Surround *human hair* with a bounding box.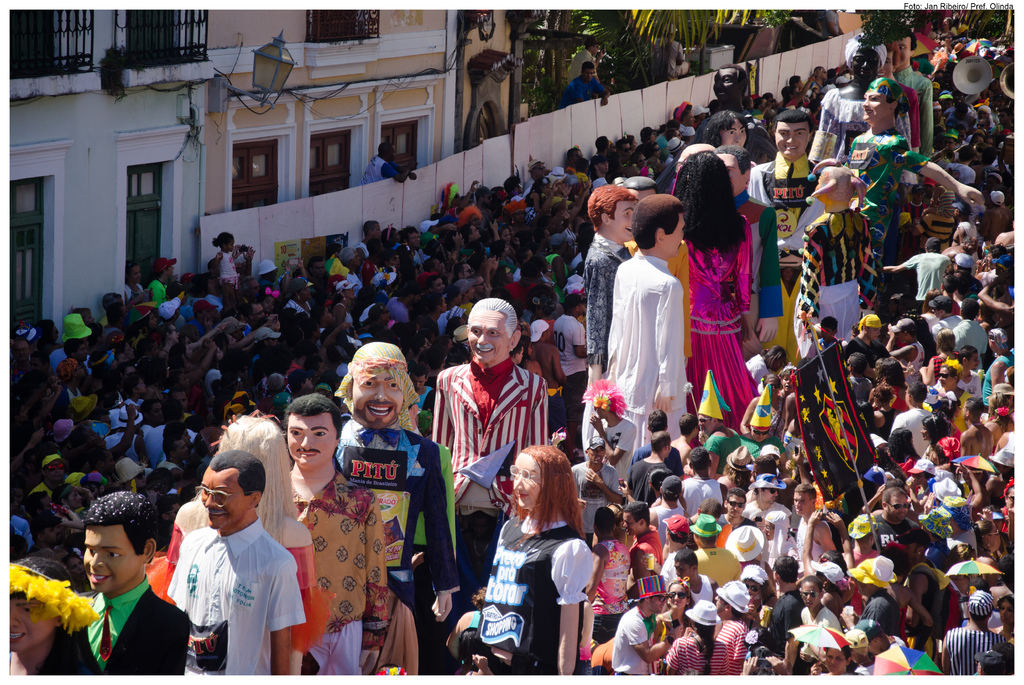
801/576/822/588.
